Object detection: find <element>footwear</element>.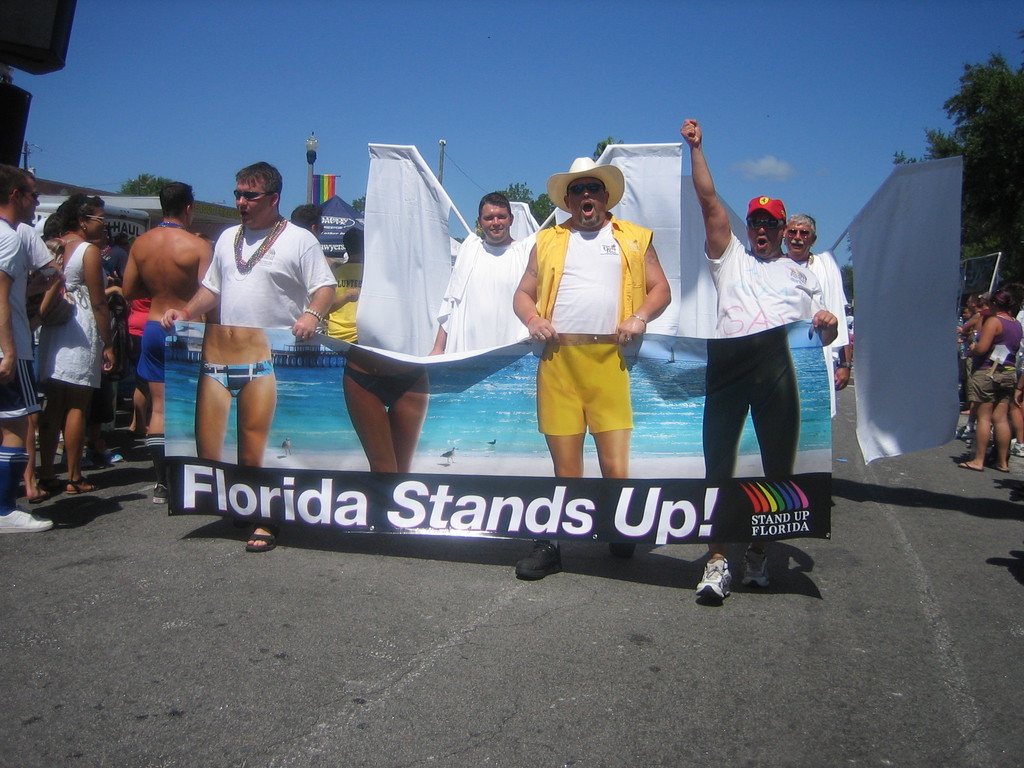
detection(518, 533, 563, 574).
